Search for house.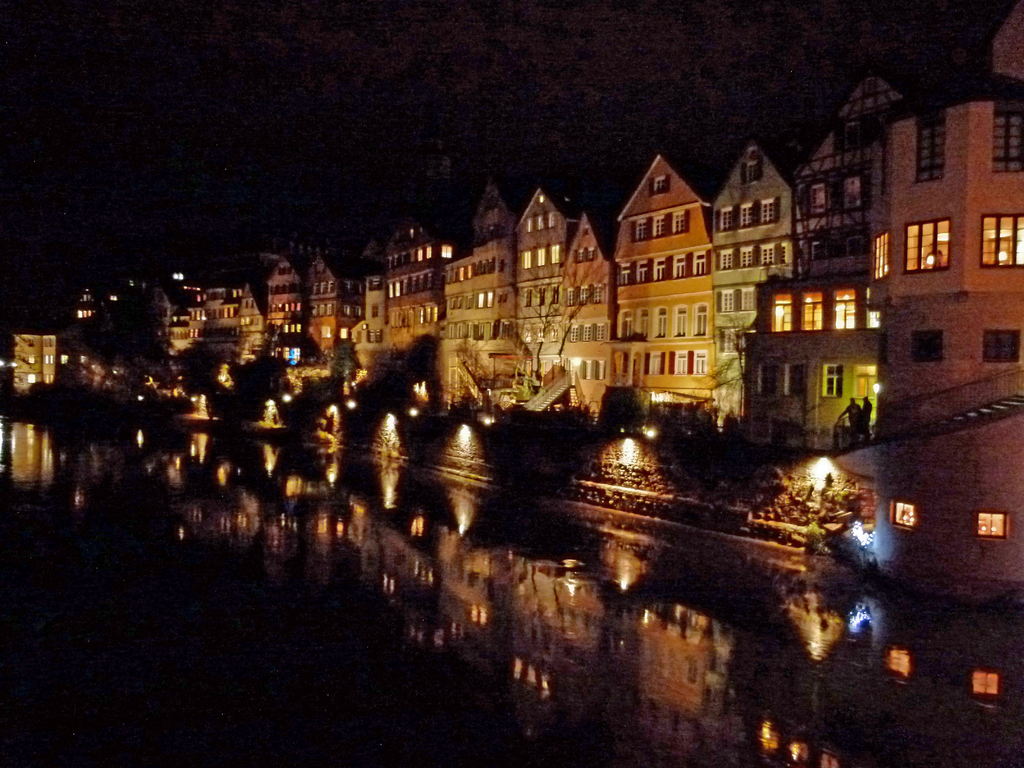
Found at l=508, t=178, r=577, b=395.
